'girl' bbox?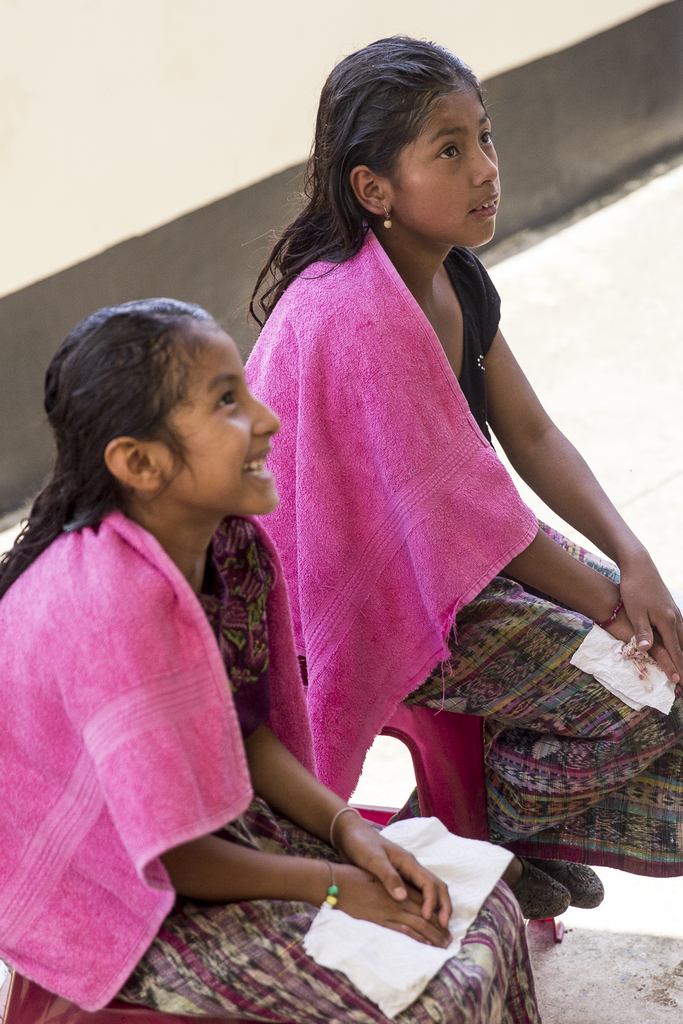
240 29 682 919
